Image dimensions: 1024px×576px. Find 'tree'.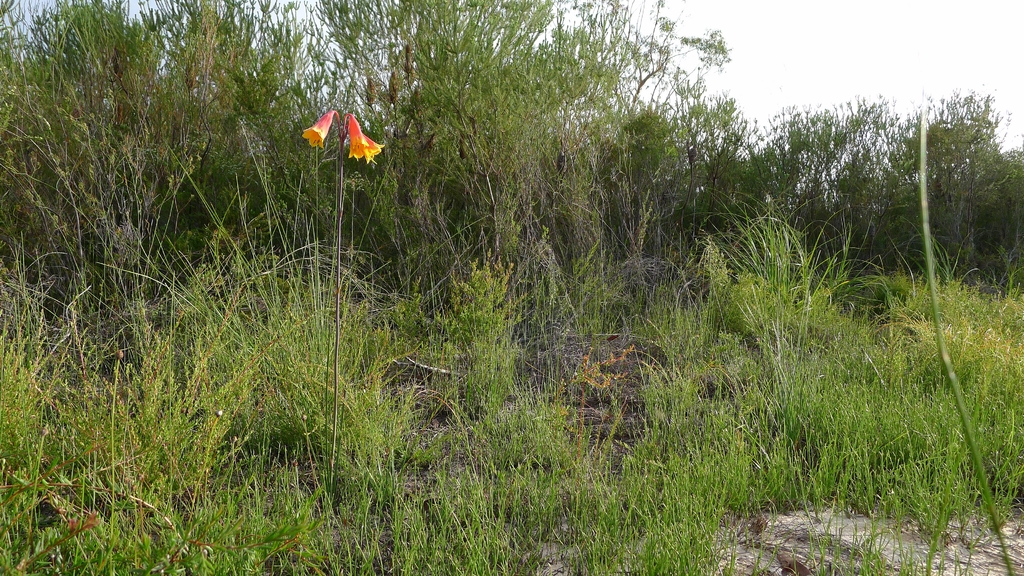
[x1=744, y1=93, x2=835, y2=268].
